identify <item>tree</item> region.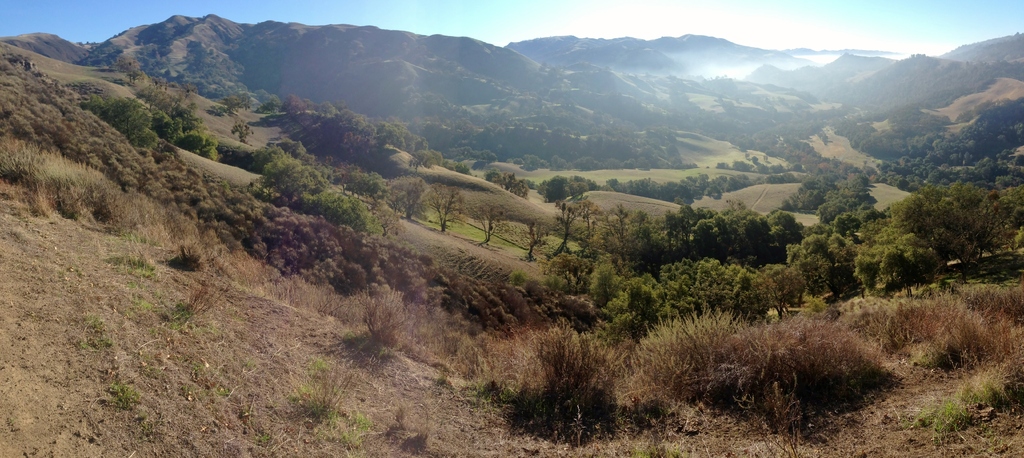
Region: 89 94 166 168.
